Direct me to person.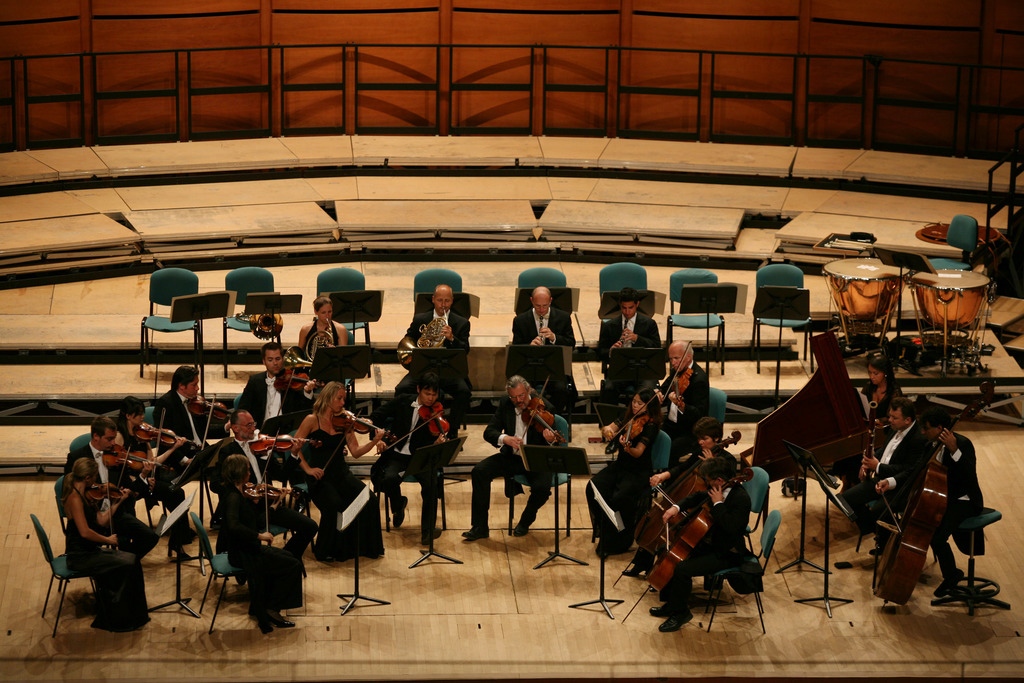
Direction: l=150, t=361, r=223, b=540.
